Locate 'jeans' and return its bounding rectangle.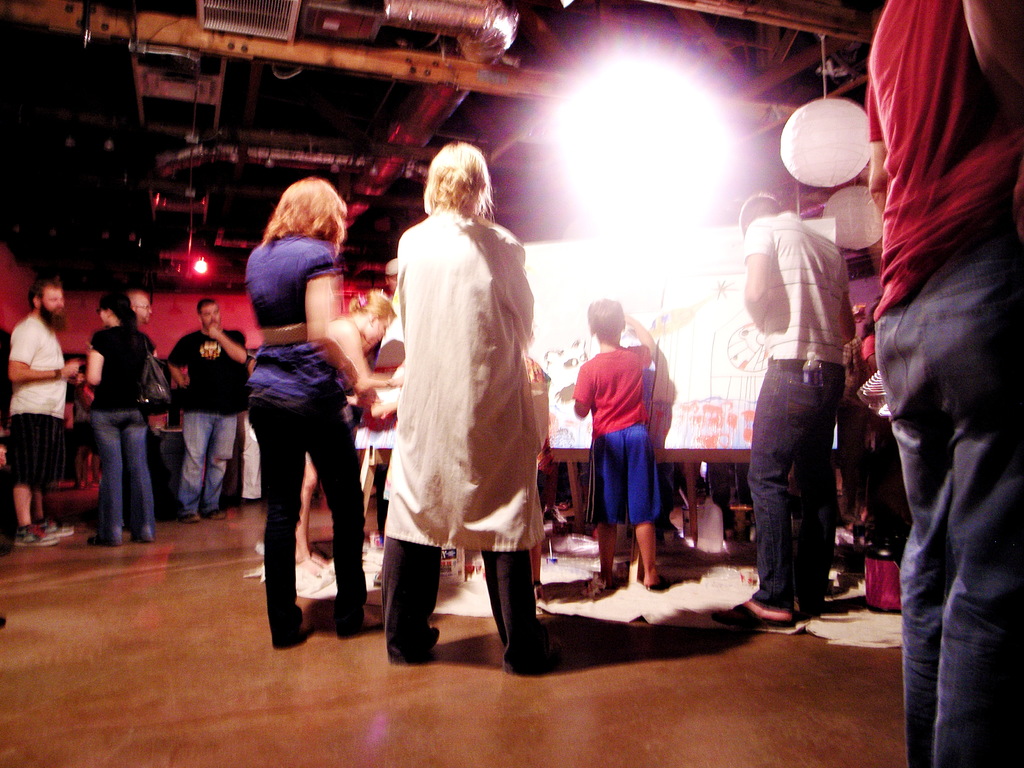
x1=245, y1=408, x2=362, y2=632.
